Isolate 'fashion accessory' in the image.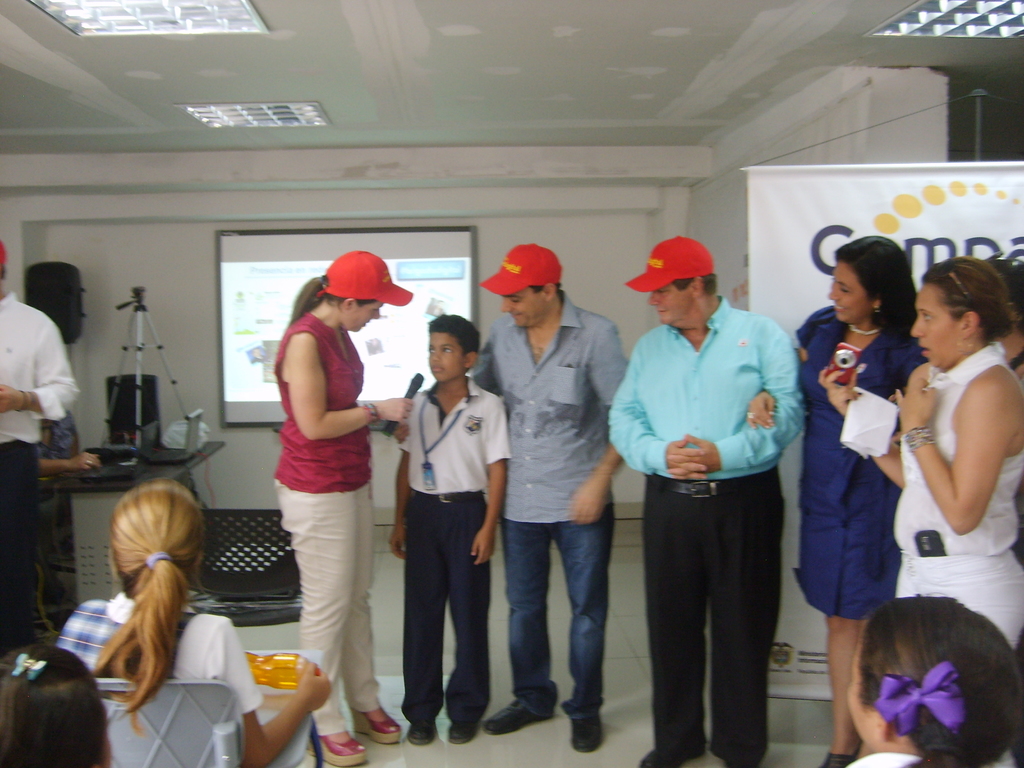
Isolated region: select_region(956, 337, 973, 354).
